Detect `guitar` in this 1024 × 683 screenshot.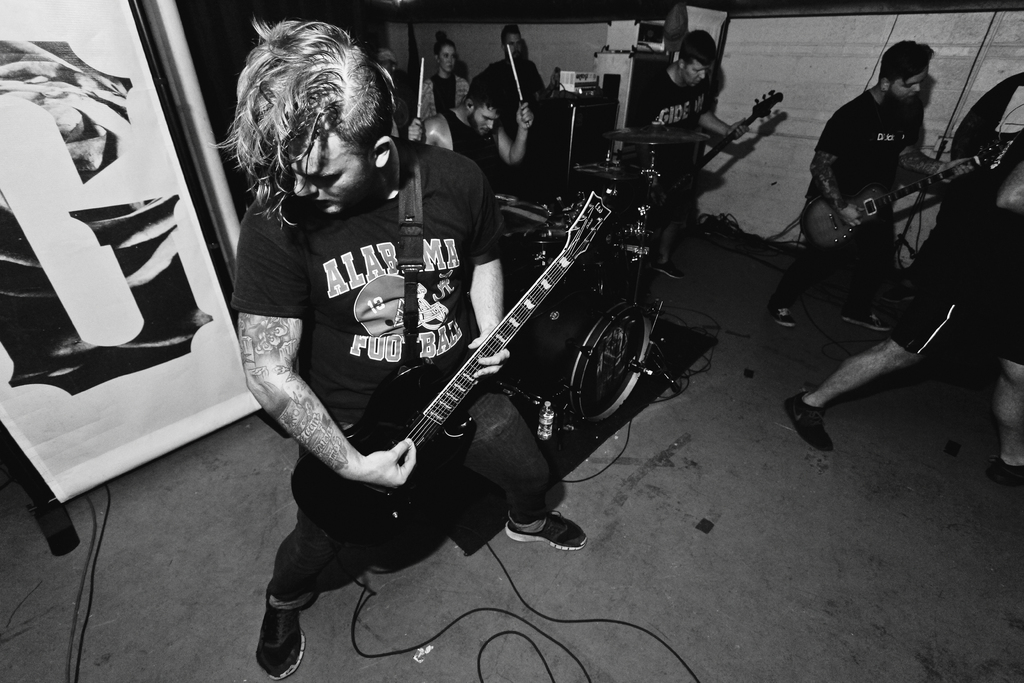
Detection: x1=636, y1=86, x2=780, y2=215.
